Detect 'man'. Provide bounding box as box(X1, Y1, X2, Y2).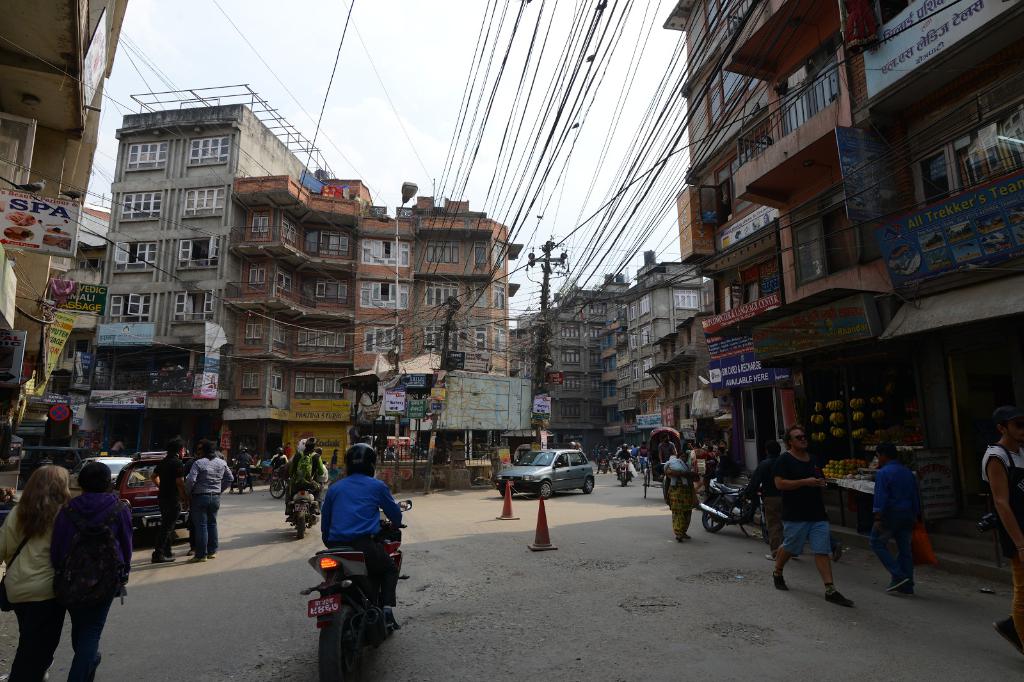
box(769, 424, 849, 610).
